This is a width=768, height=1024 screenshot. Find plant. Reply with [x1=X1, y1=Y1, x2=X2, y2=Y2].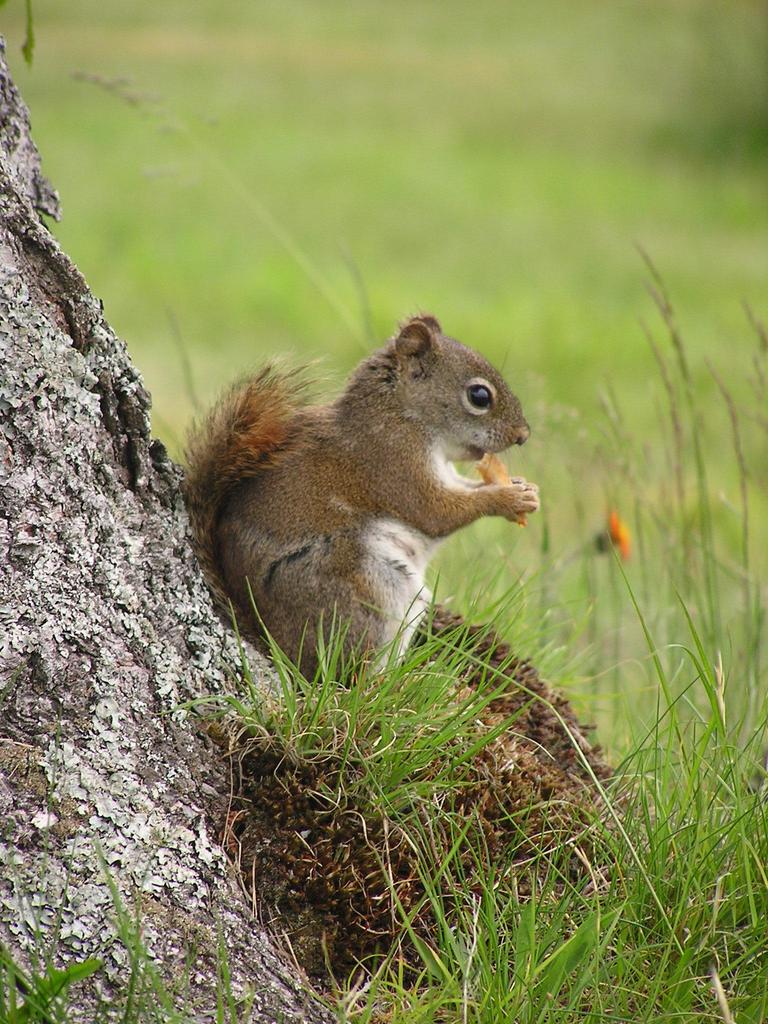
[x1=184, y1=567, x2=605, y2=819].
